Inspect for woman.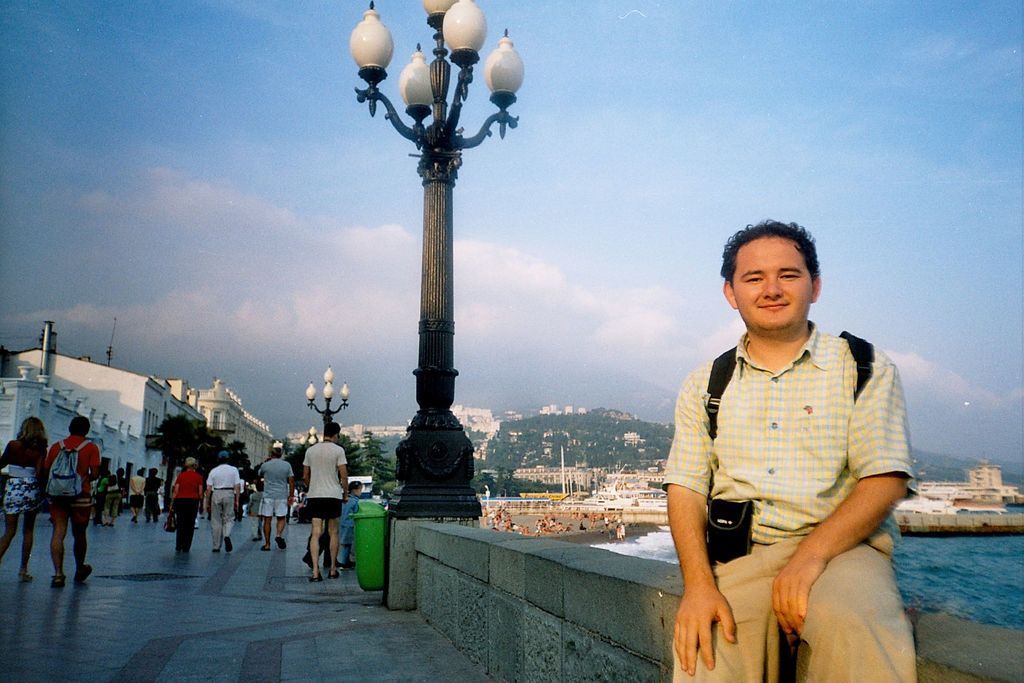
Inspection: crop(95, 471, 116, 520).
